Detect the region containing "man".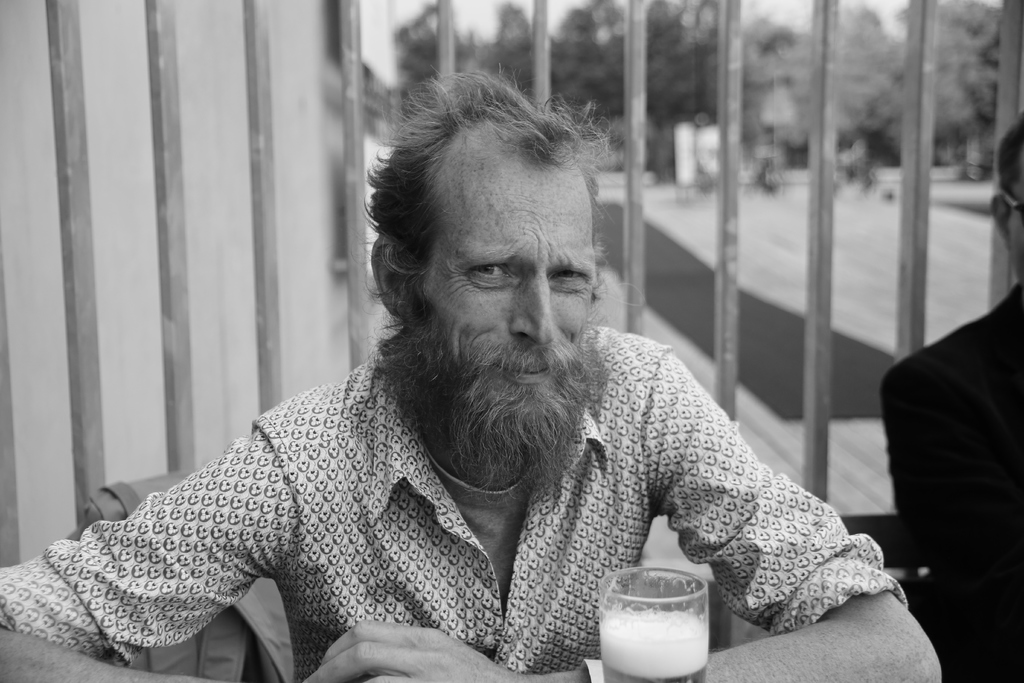
left=876, top=112, right=1023, bottom=682.
